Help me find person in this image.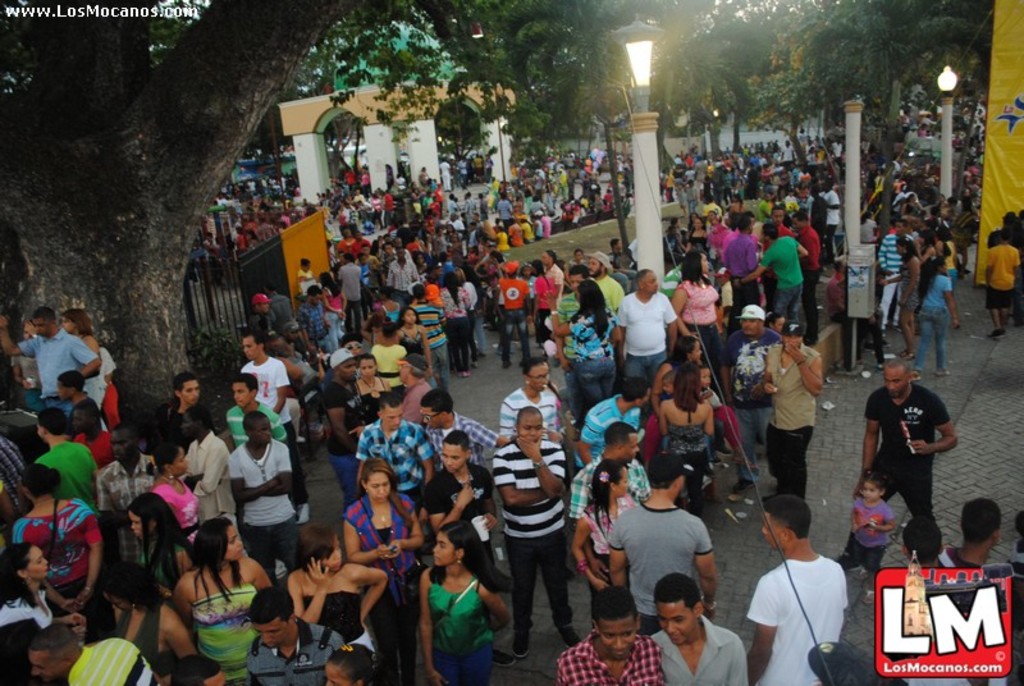
Found it: (x1=750, y1=493, x2=849, y2=685).
